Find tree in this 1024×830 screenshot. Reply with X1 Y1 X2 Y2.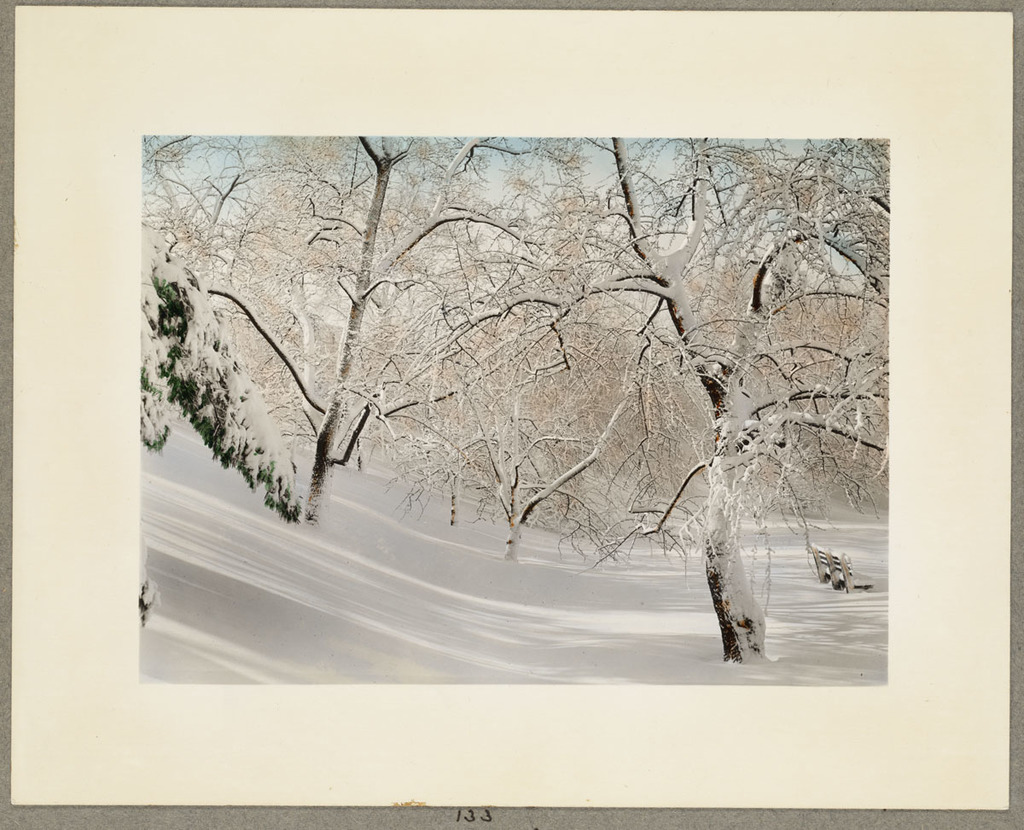
142 131 564 525.
